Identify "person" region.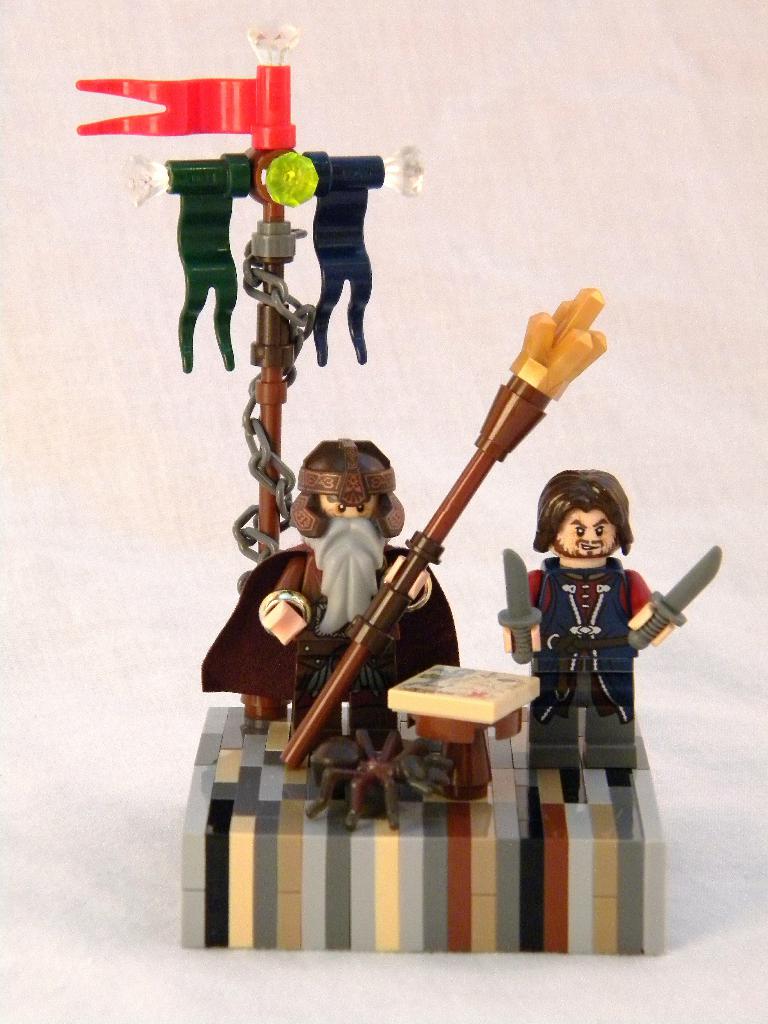
Region: pyautogui.locateOnScreen(503, 467, 671, 765).
